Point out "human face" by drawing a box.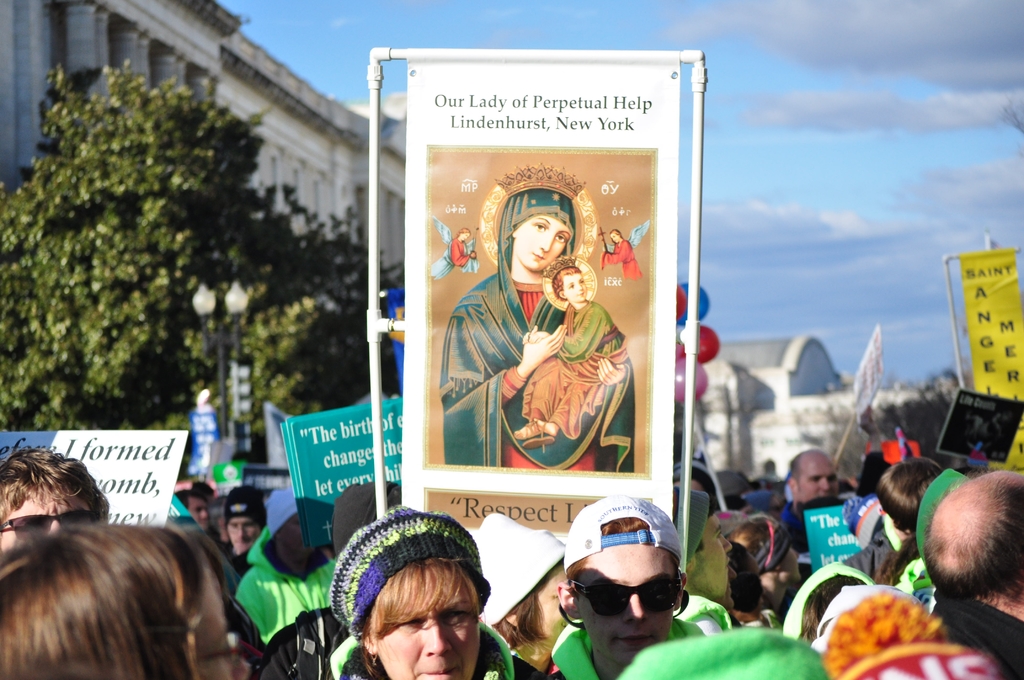
<bbox>564, 277, 586, 301</bbox>.
